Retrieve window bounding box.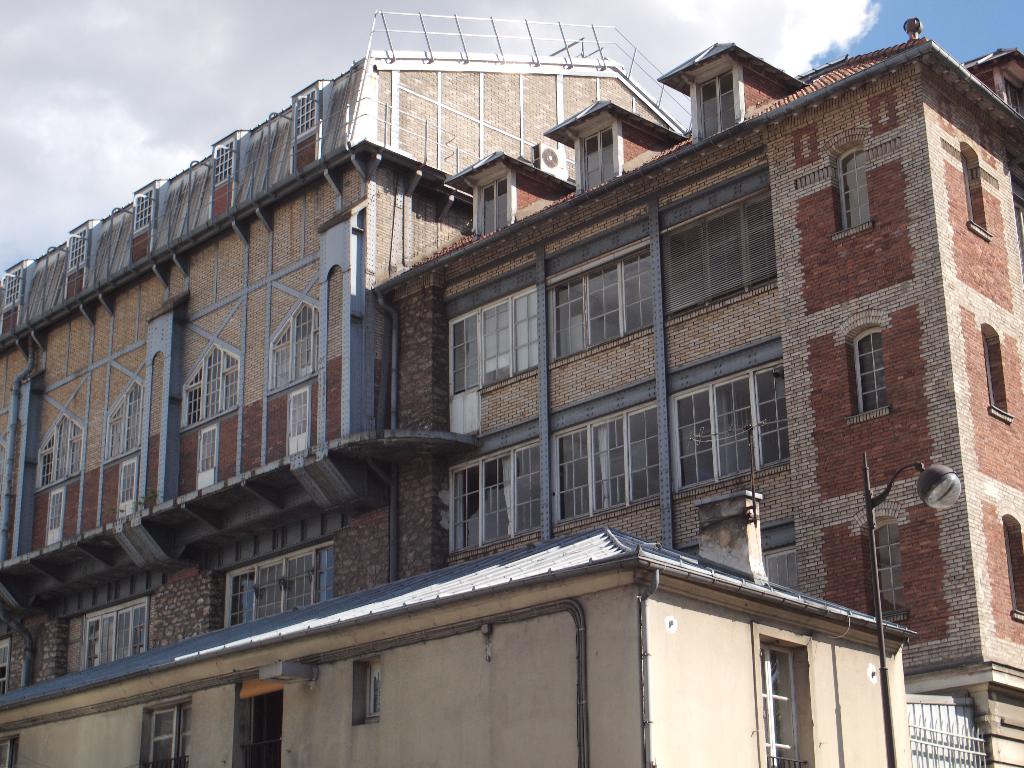
Bounding box: 959, 155, 979, 228.
